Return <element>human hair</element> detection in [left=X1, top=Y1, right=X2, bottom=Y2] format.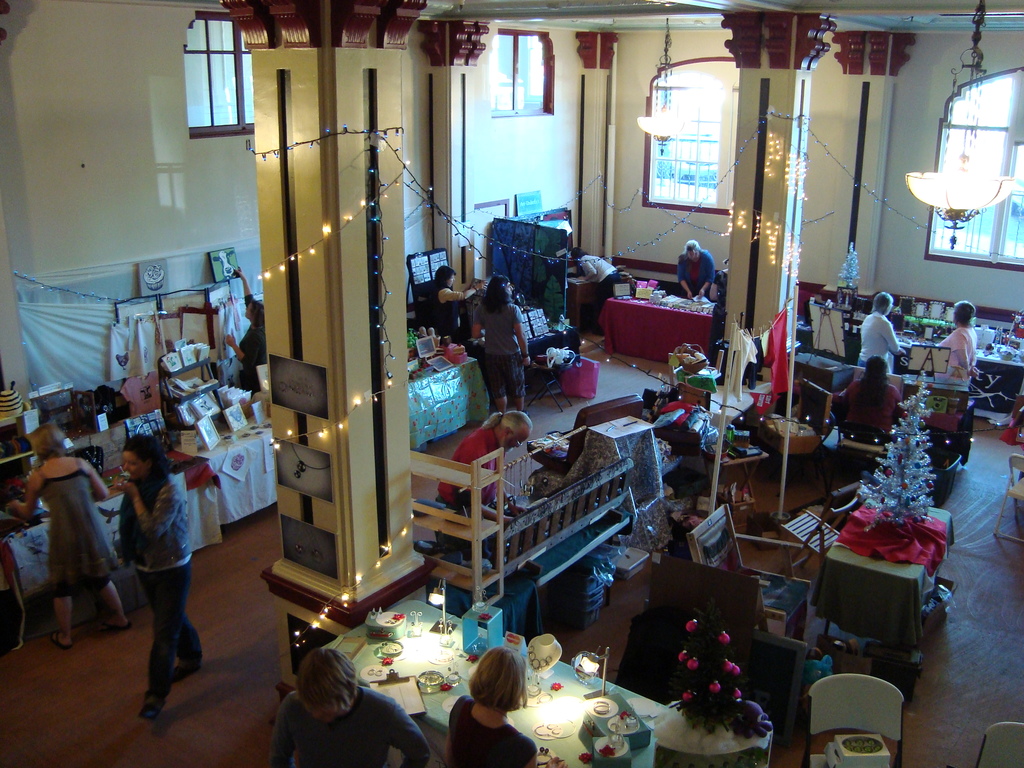
[left=480, top=409, right=534, bottom=430].
